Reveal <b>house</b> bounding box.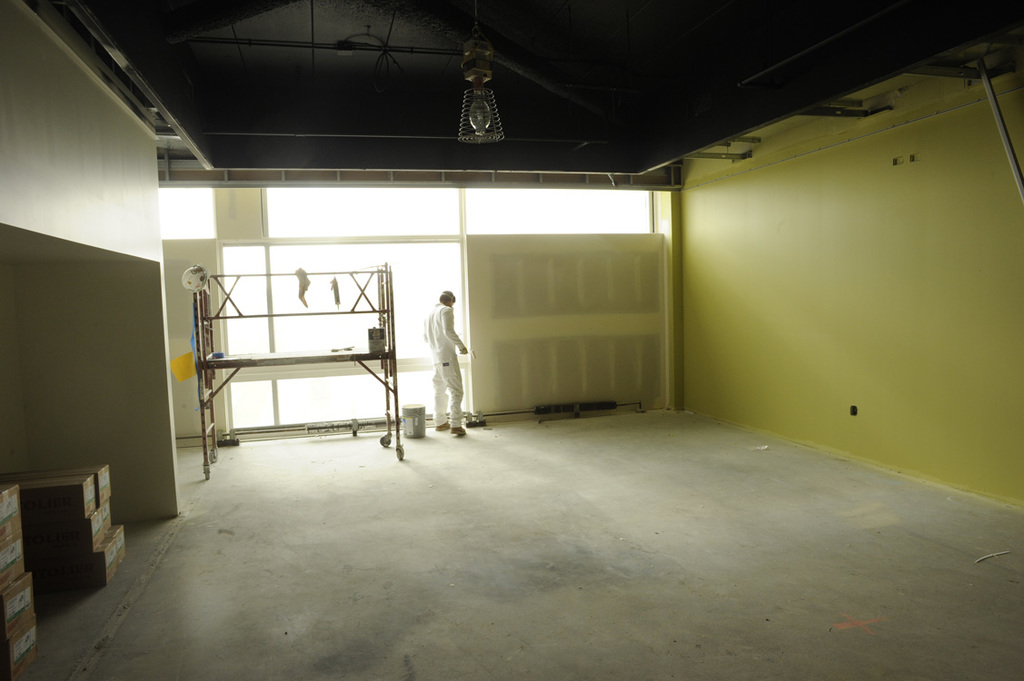
Revealed: 85, 12, 1023, 587.
